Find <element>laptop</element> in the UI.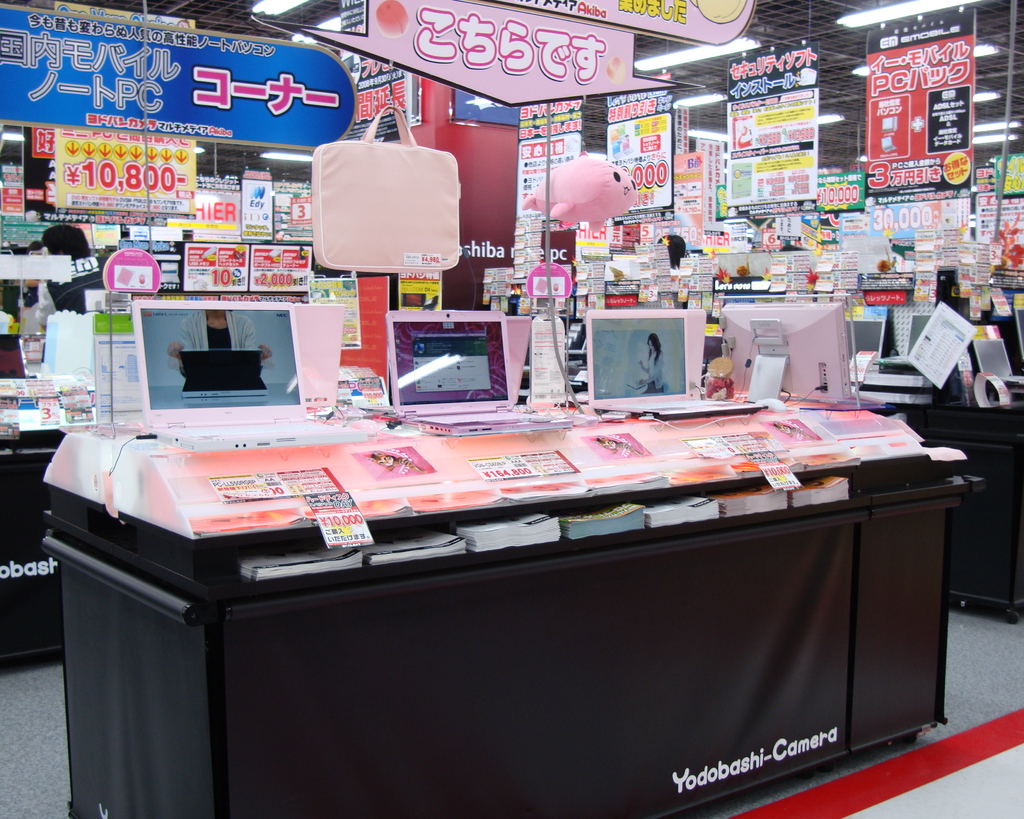
UI element at (588,311,762,419).
